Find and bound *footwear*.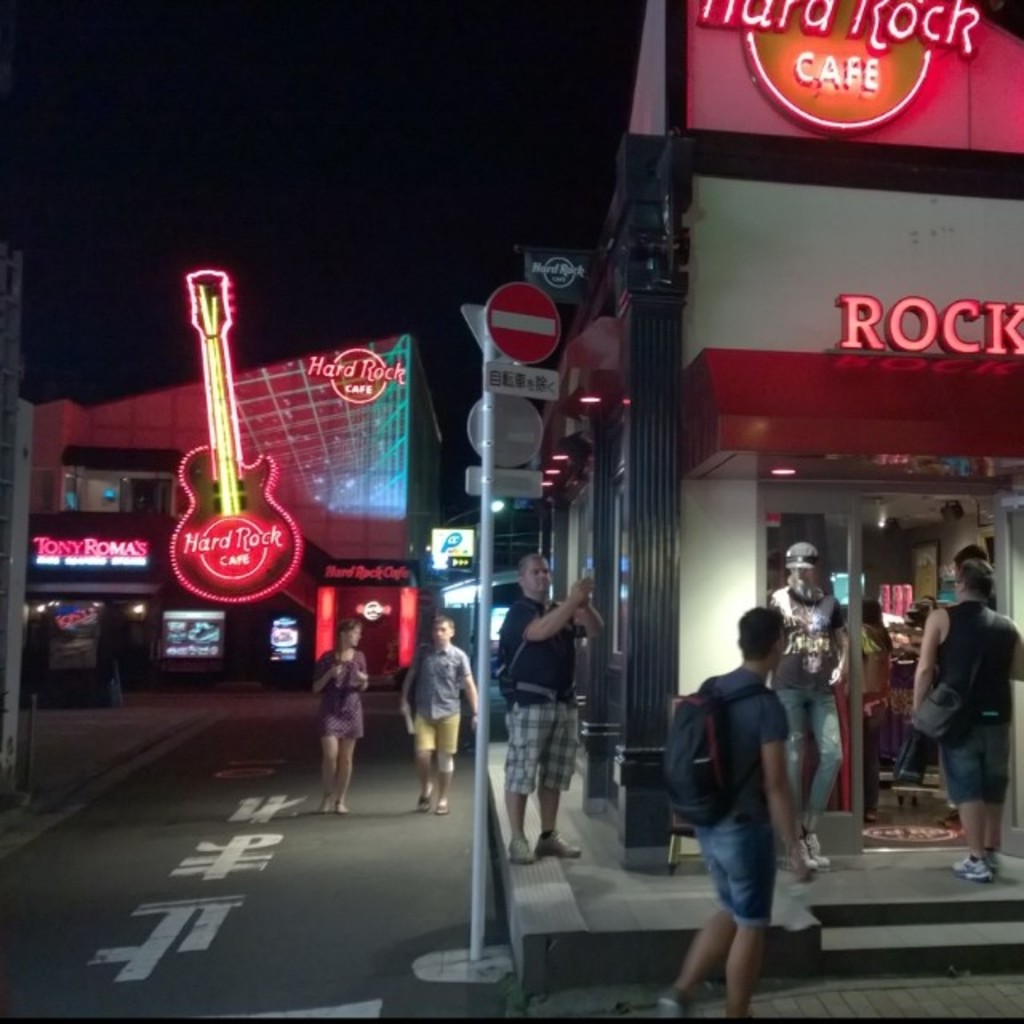
Bound: 666,989,686,1019.
